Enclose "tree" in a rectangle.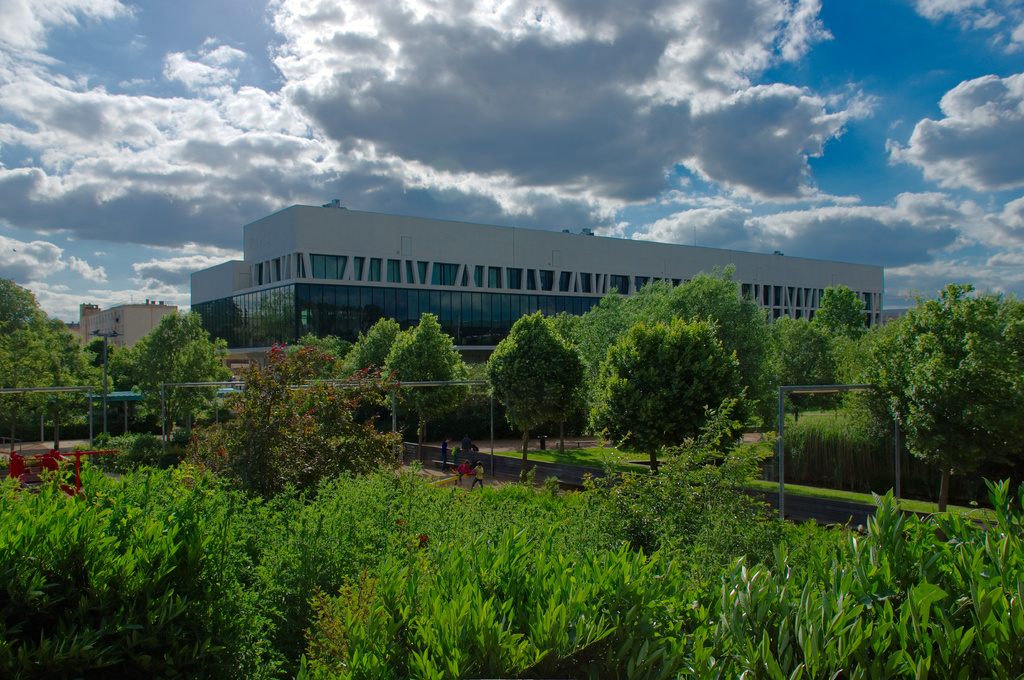
detection(772, 313, 852, 427).
